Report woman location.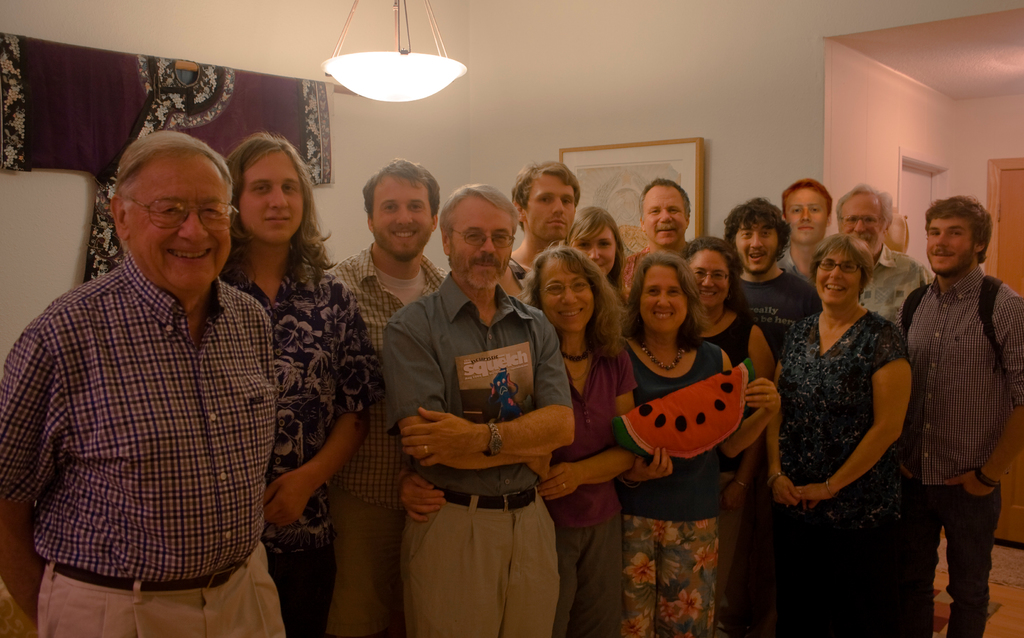
Report: locate(610, 254, 781, 637).
